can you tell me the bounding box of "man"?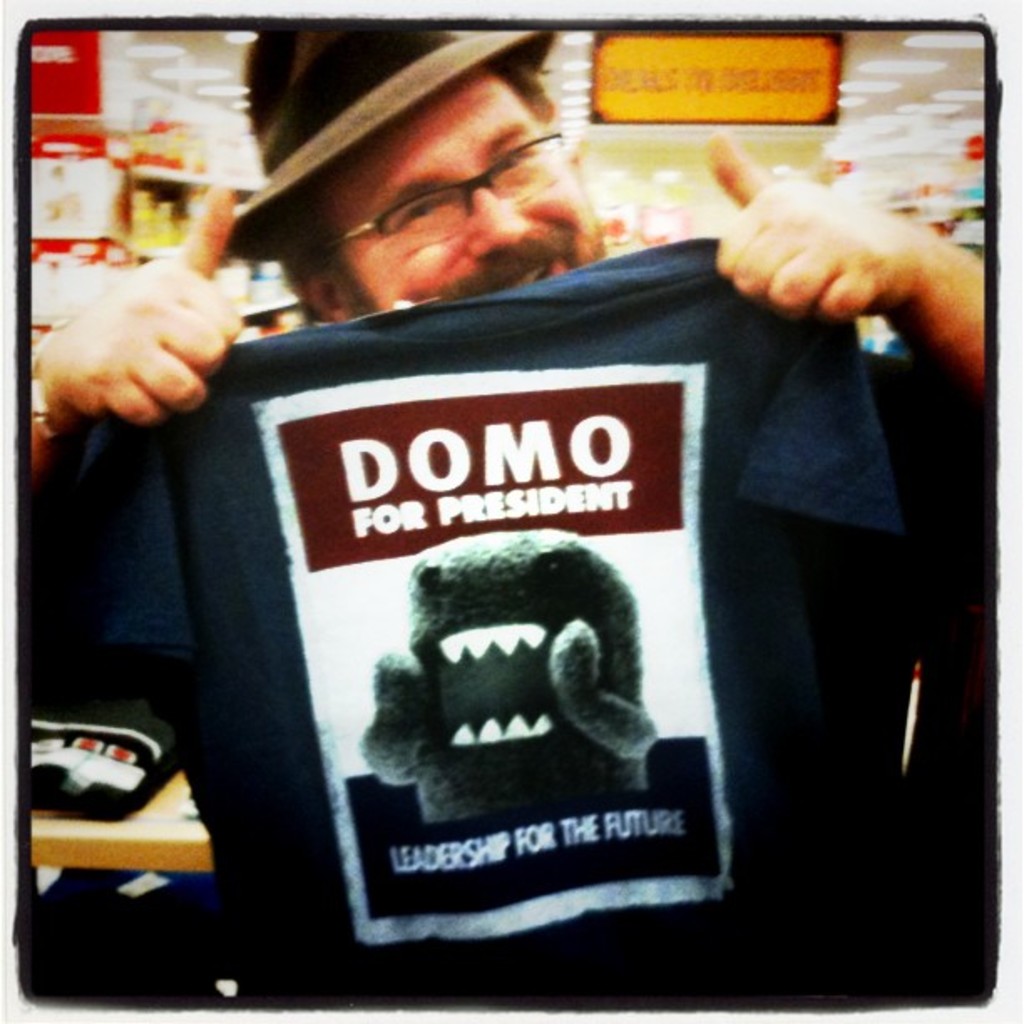
{"left": 104, "top": 60, "right": 994, "bottom": 952}.
